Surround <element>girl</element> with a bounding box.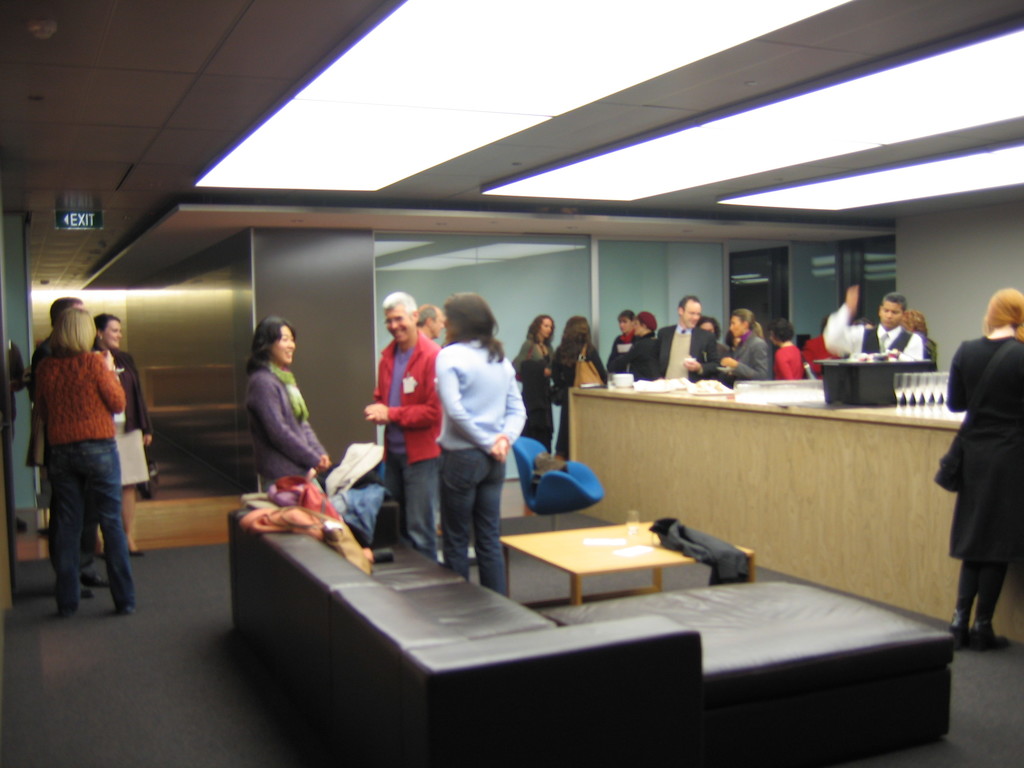
bbox(47, 310, 125, 613).
